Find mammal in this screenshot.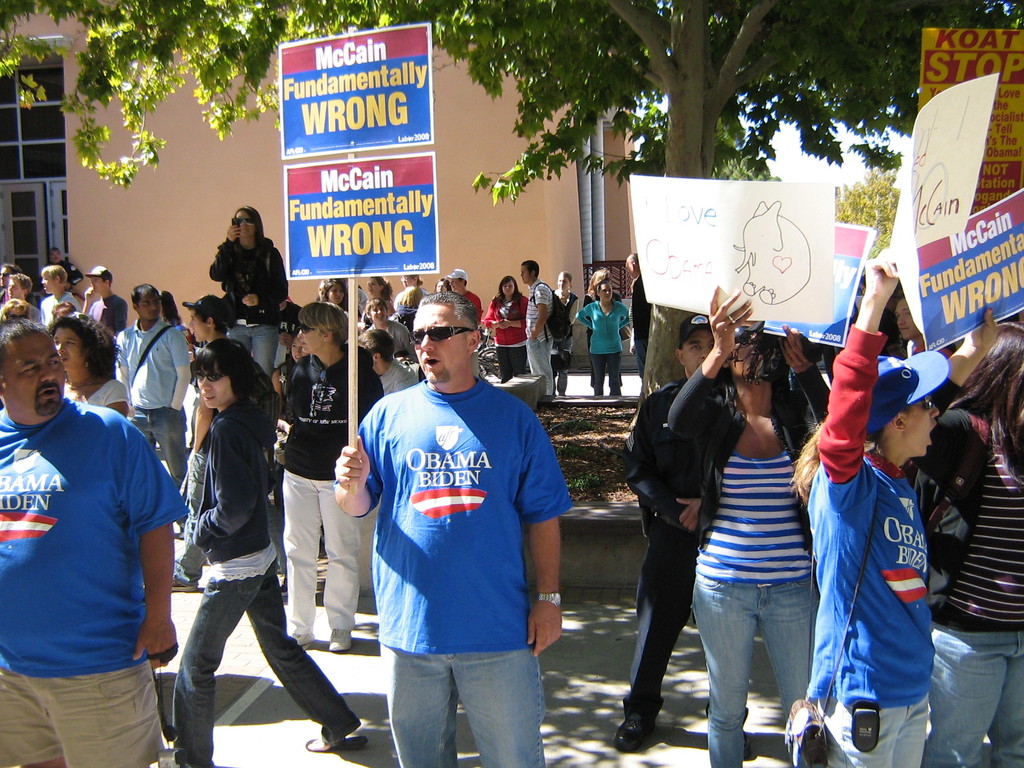
The bounding box for mammal is <bbox>364, 274, 393, 306</bbox>.
